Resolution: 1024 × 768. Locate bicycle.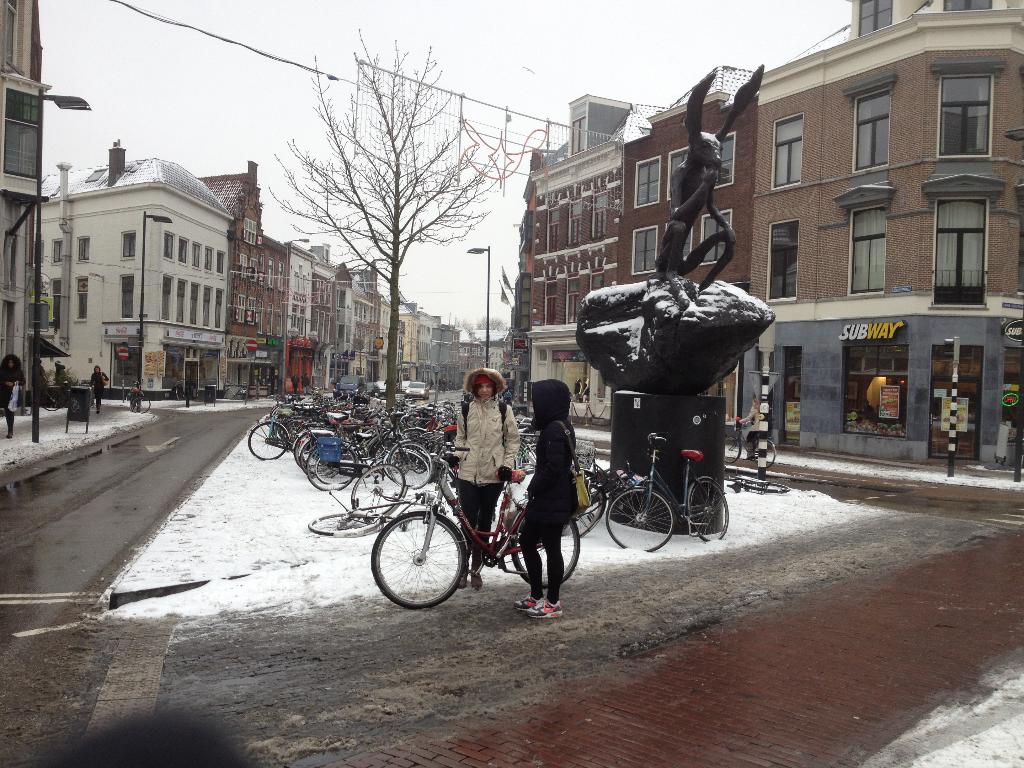
40/382/68/410.
